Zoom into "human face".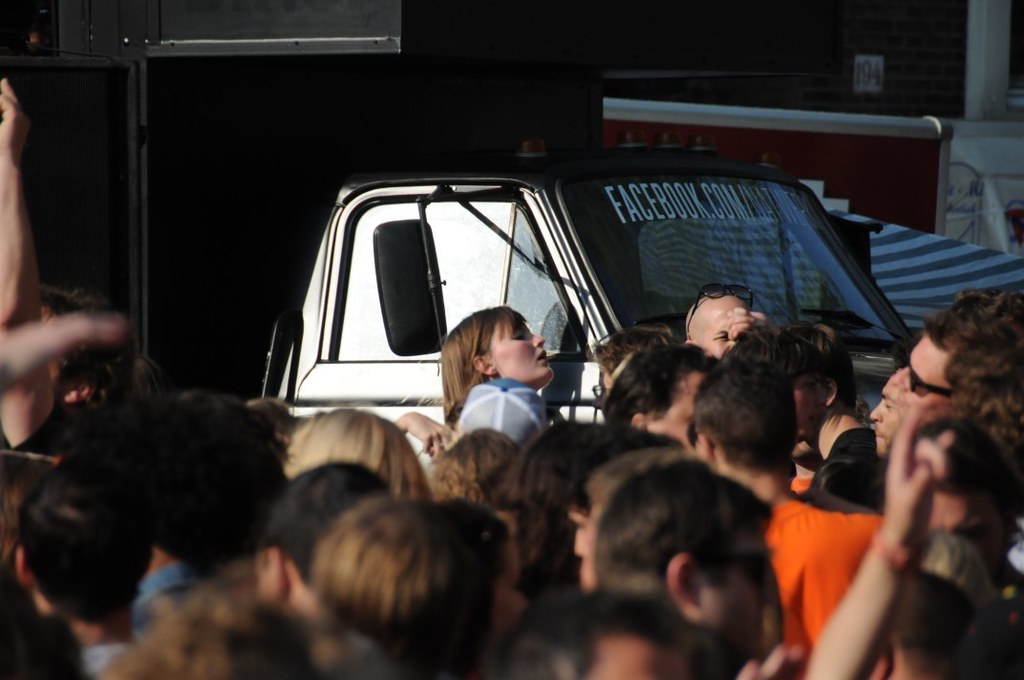
Zoom target: Rect(928, 490, 1010, 583).
